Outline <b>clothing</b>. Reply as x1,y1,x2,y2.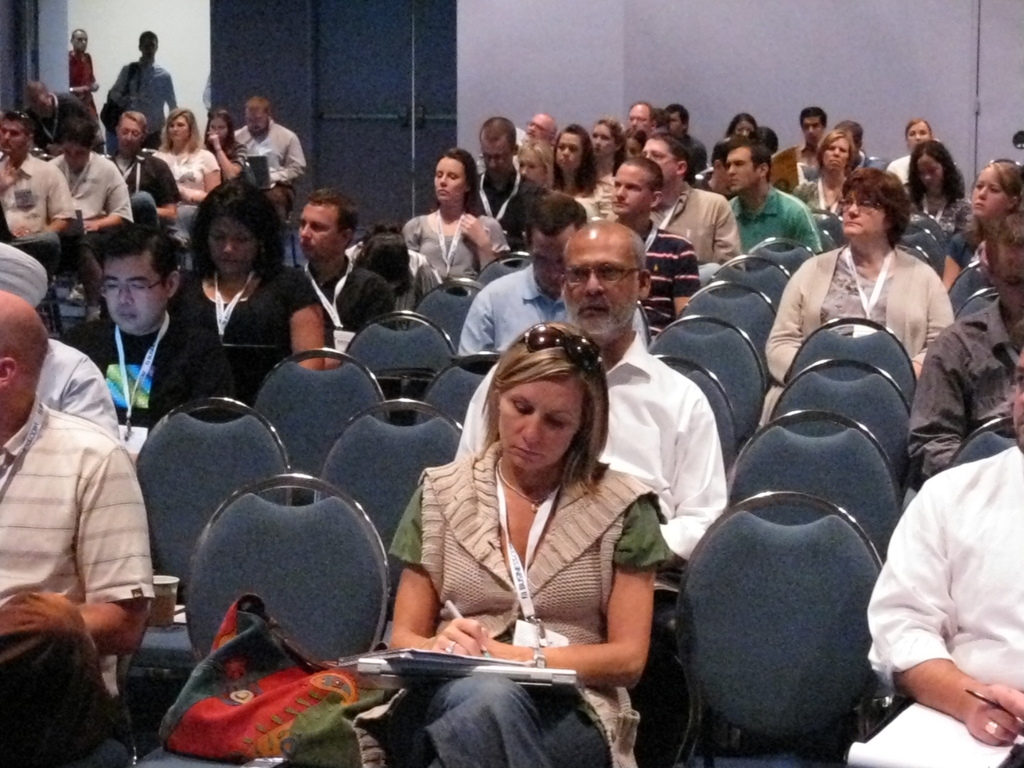
883,150,916,189.
